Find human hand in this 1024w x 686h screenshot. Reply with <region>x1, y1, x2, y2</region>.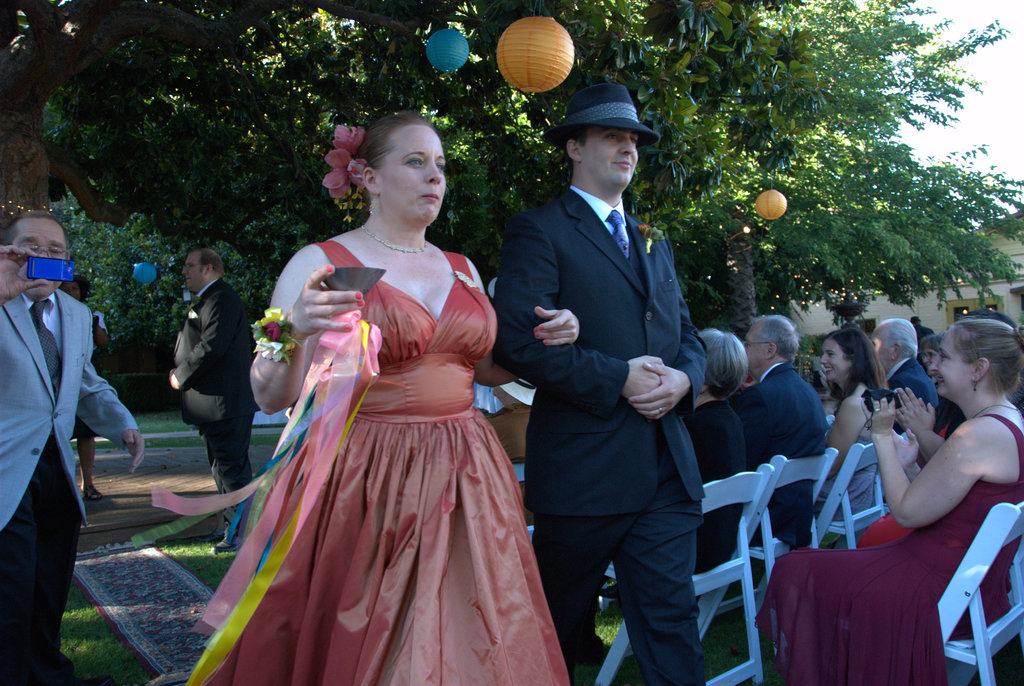
<region>627, 363, 691, 422</region>.
